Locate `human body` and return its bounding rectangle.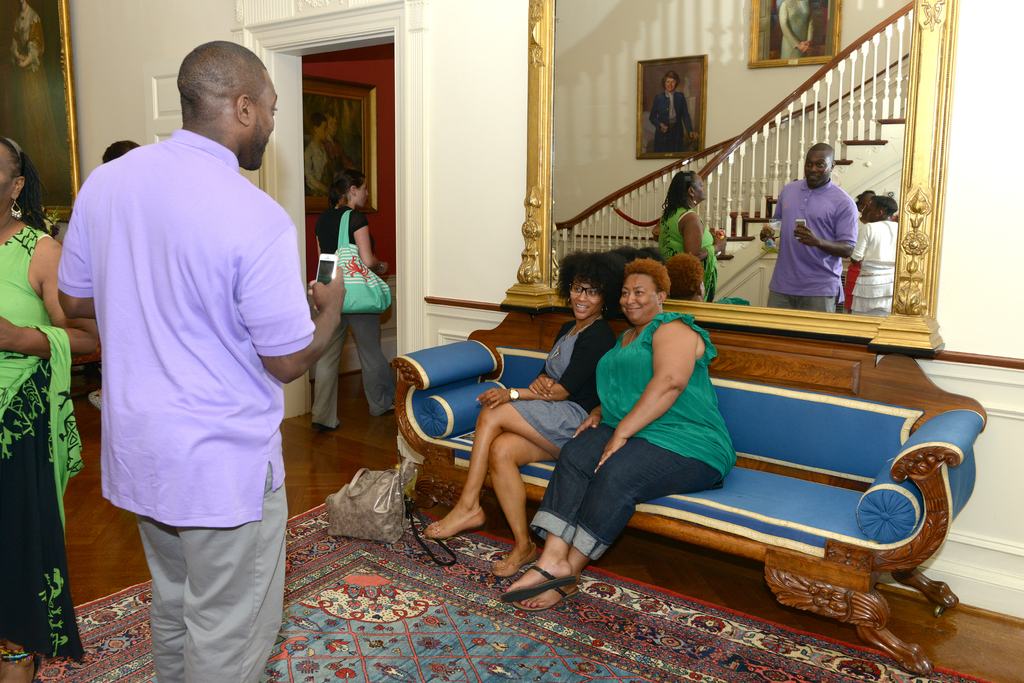
77,69,346,622.
